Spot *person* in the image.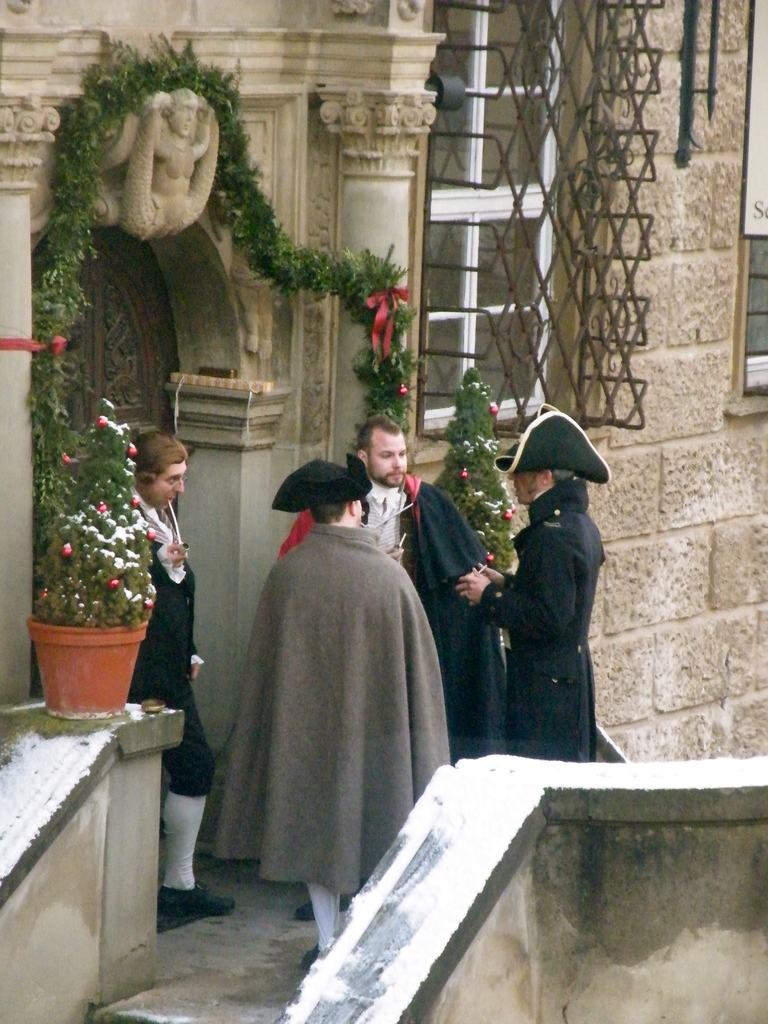
*person* found at {"x1": 457, "y1": 397, "x2": 616, "y2": 795}.
